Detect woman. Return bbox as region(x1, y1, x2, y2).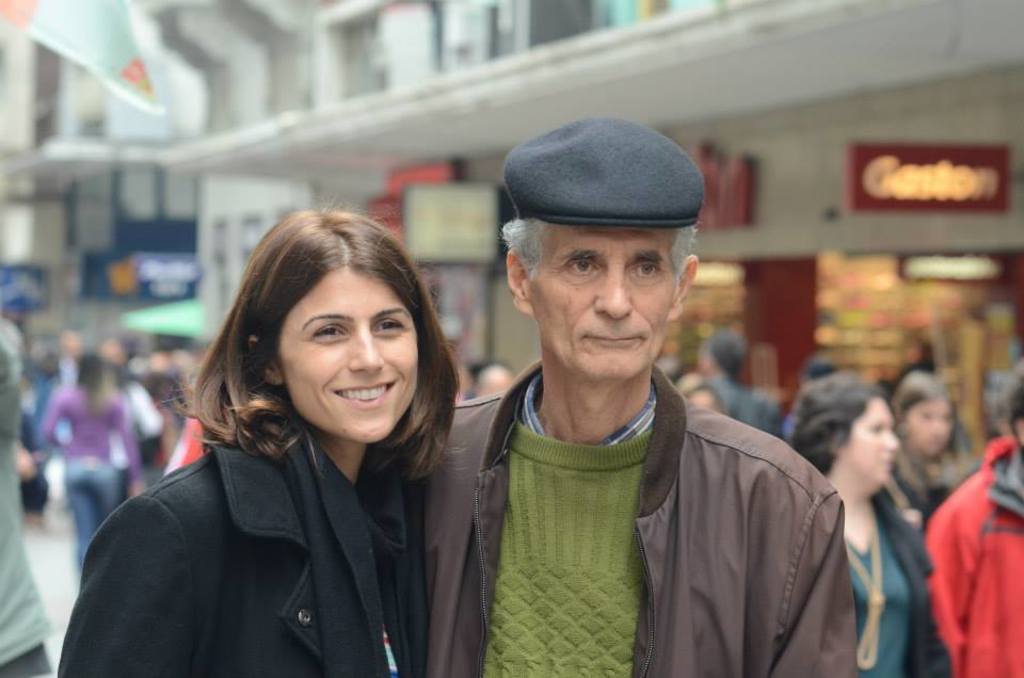
region(786, 377, 951, 677).
